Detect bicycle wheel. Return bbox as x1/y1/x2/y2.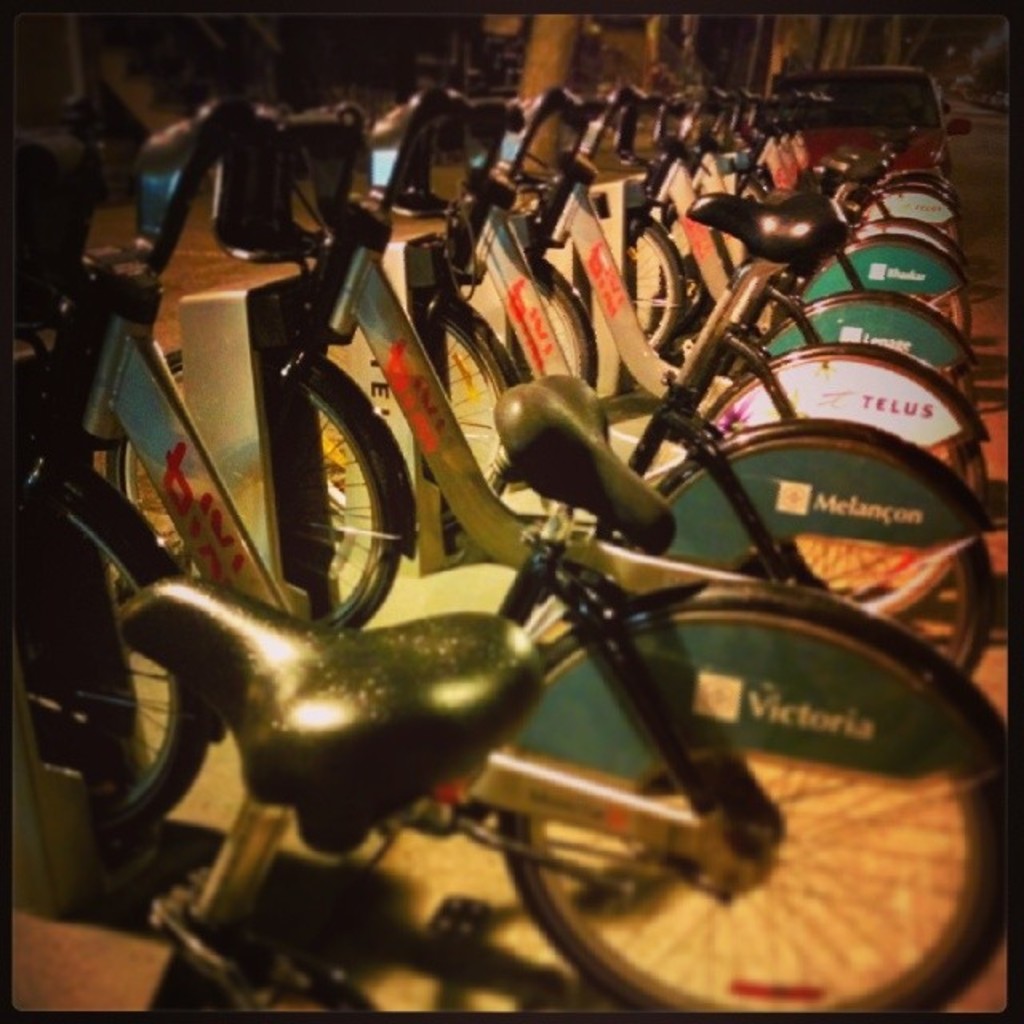
98/336/405/632.
